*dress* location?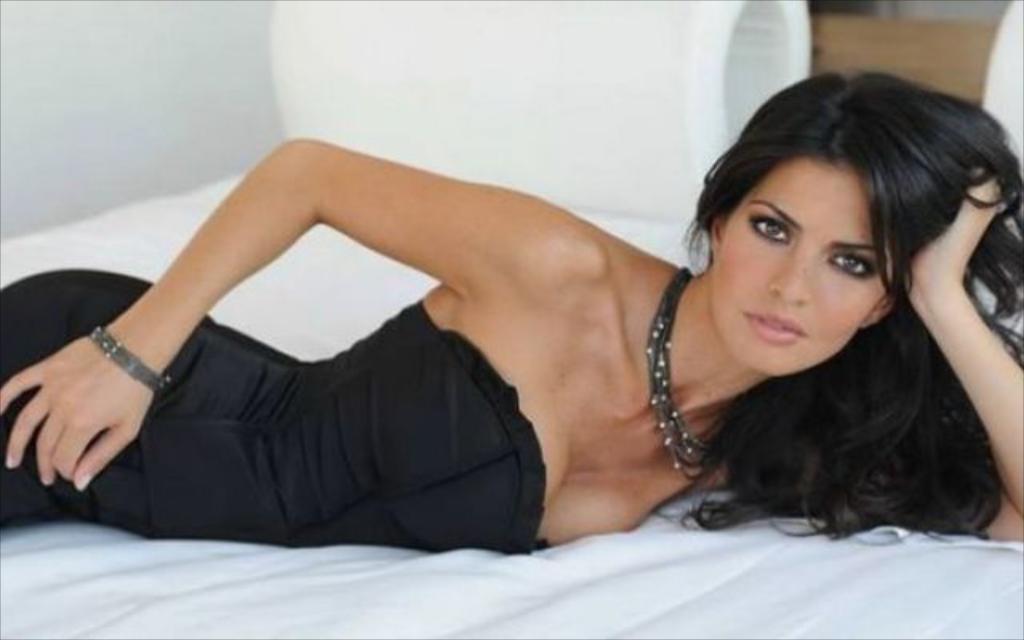
0,267,549,562
